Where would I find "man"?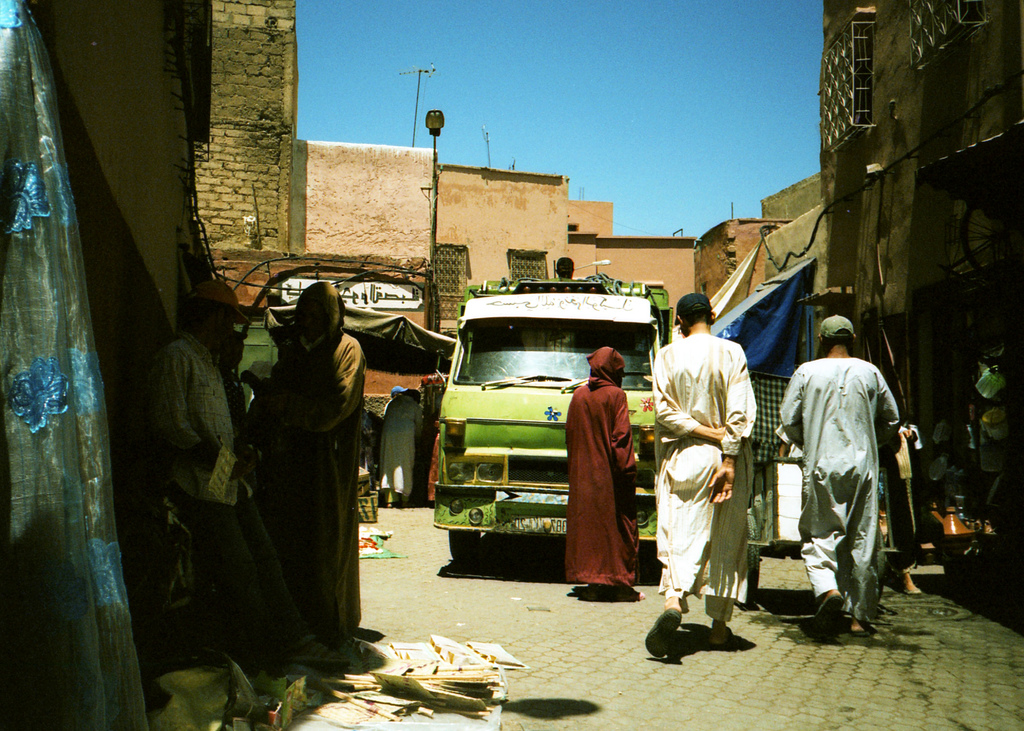
At (left=771, top=309, right=921, bottom=643).
